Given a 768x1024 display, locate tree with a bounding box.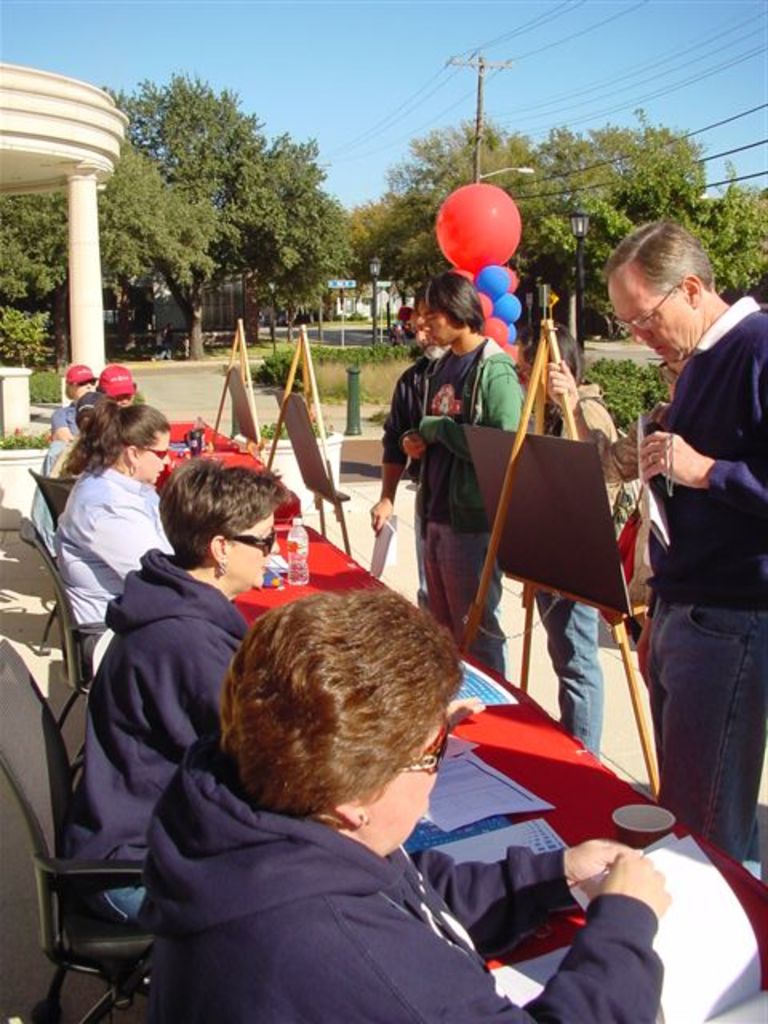
Located: x1=0, y1=134, x2=251, y2=354.
